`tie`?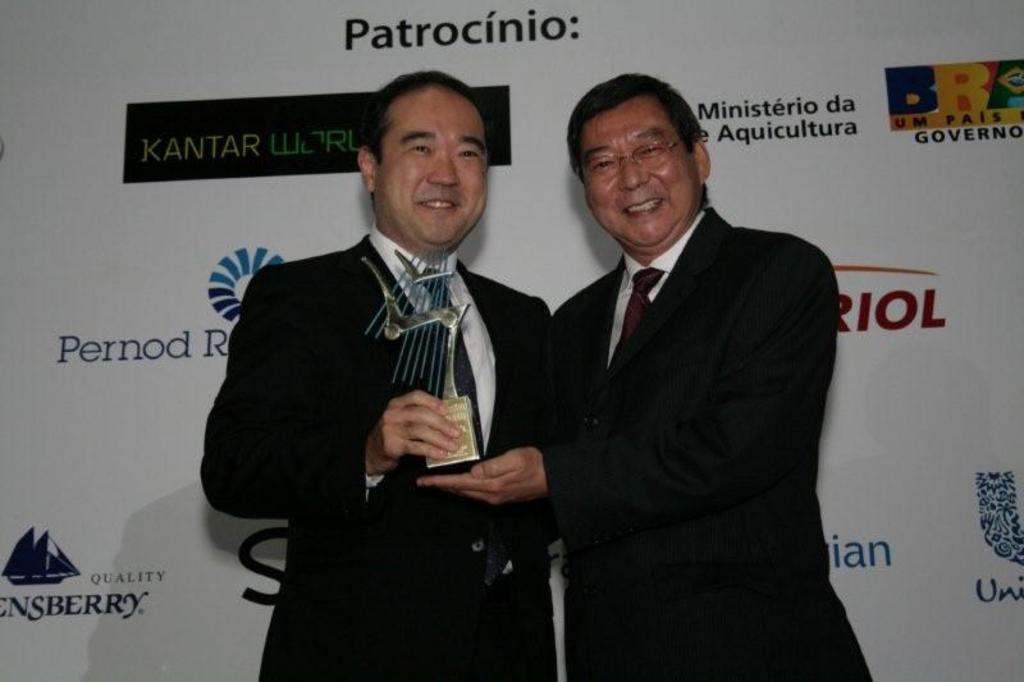
{"x1": 611, "y1": 269, "x2": 666, "y2": 370}
